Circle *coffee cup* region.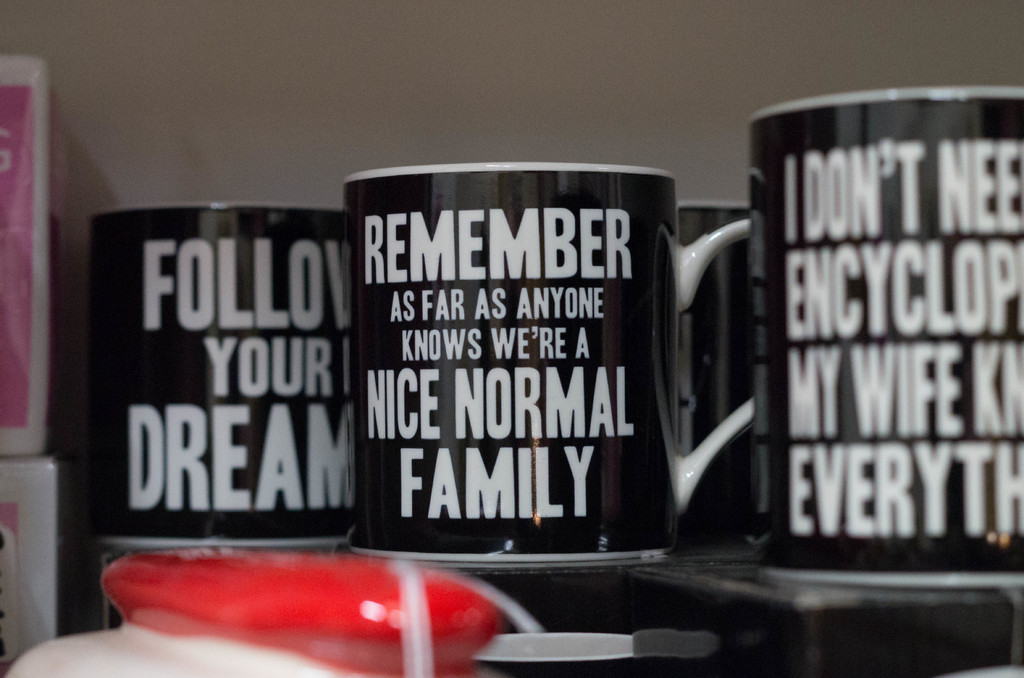
Region: box(339, 163, 763, 571).
